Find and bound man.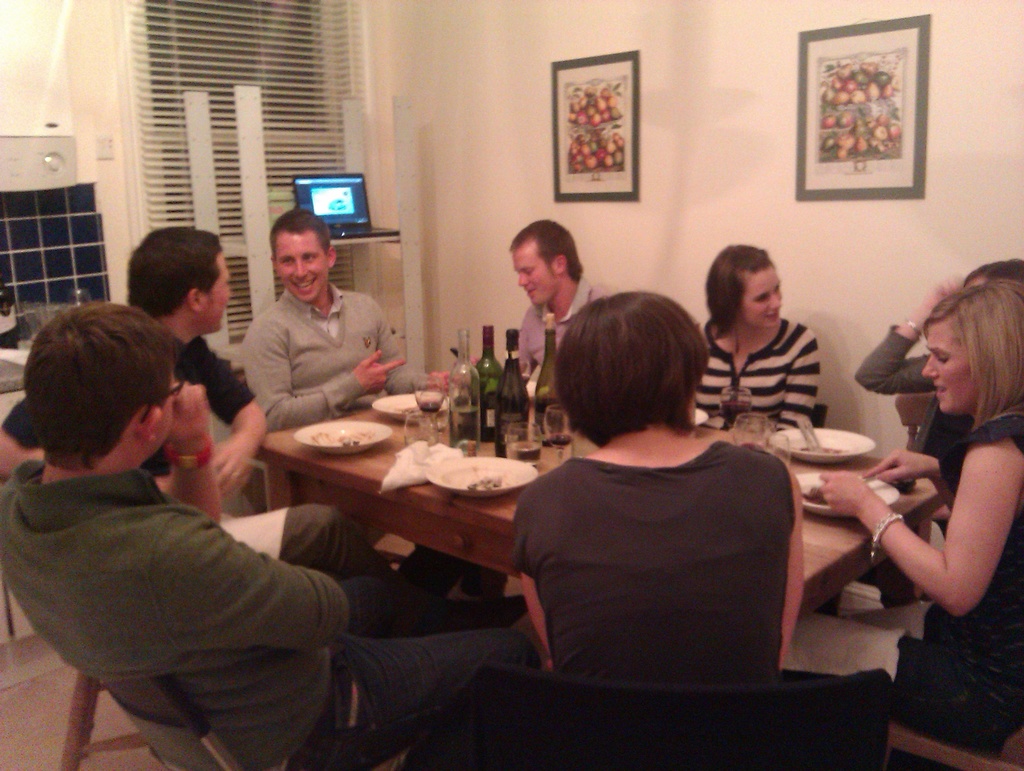
Bound: 0/298/541/770.
